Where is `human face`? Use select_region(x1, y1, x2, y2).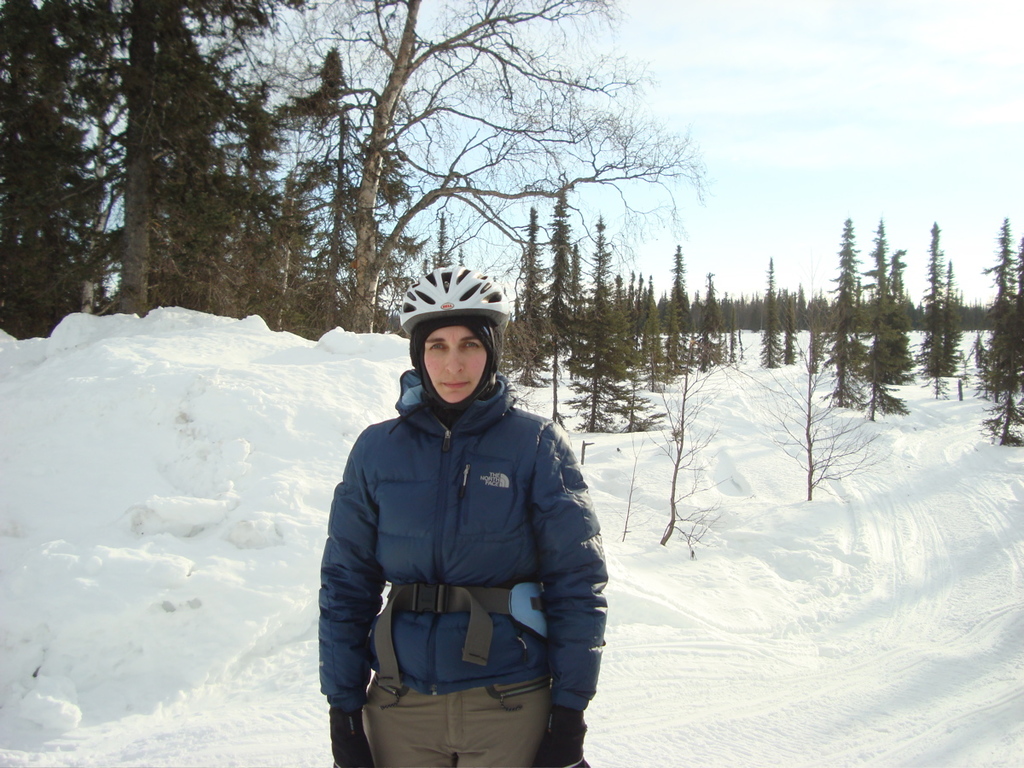
select_region(424, 326, 486, 404).
